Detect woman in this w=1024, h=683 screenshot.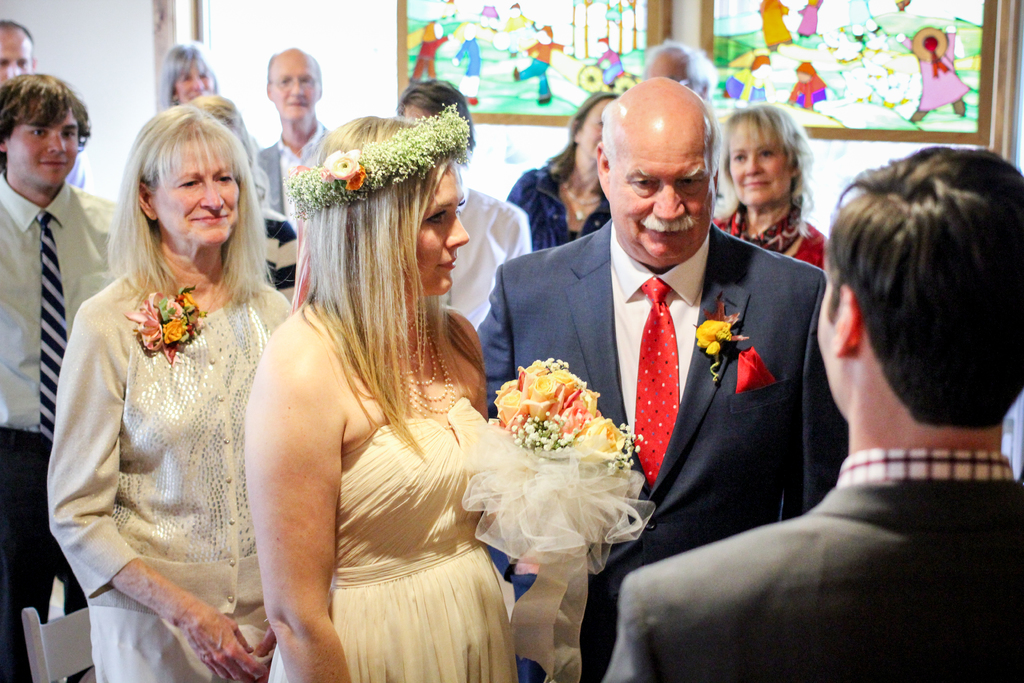
Detection: 43/103/295/682.
